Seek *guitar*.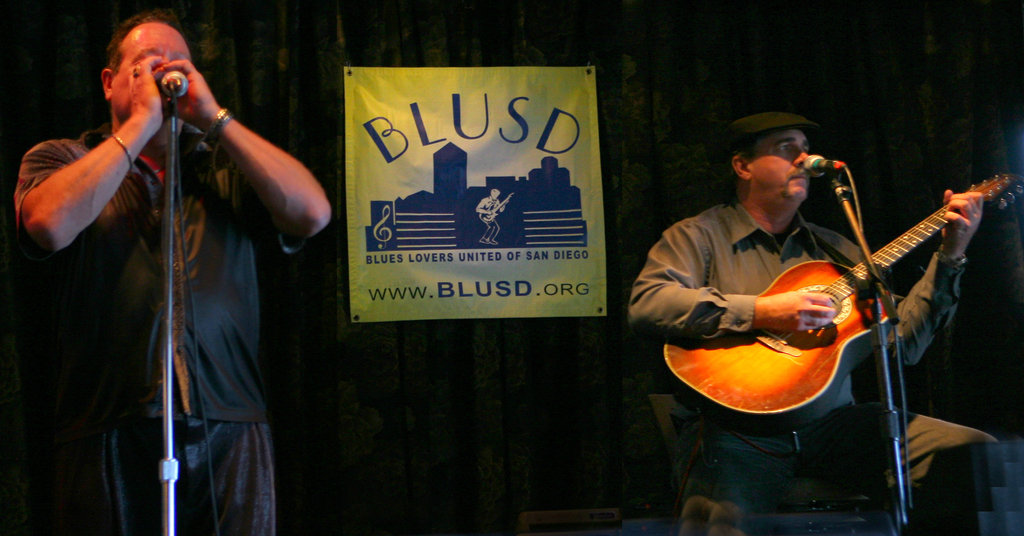
[left=681, top=154, right=995, bottom=448].
